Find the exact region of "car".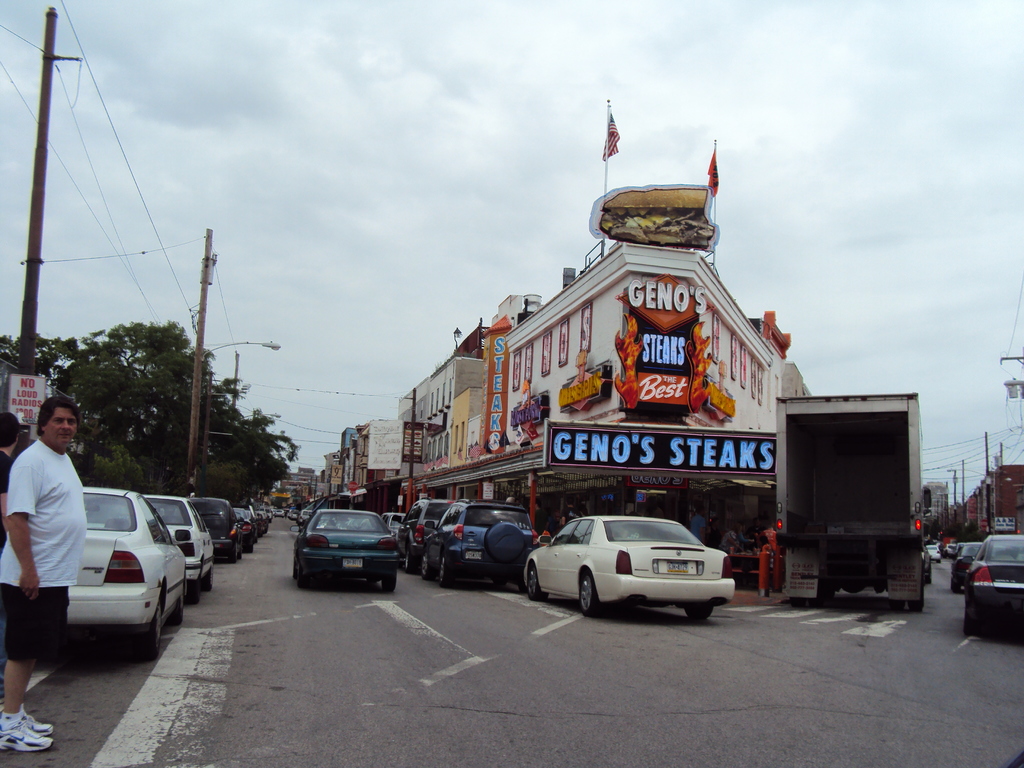
Exact region: crop(963, 529, 1023, 632).
